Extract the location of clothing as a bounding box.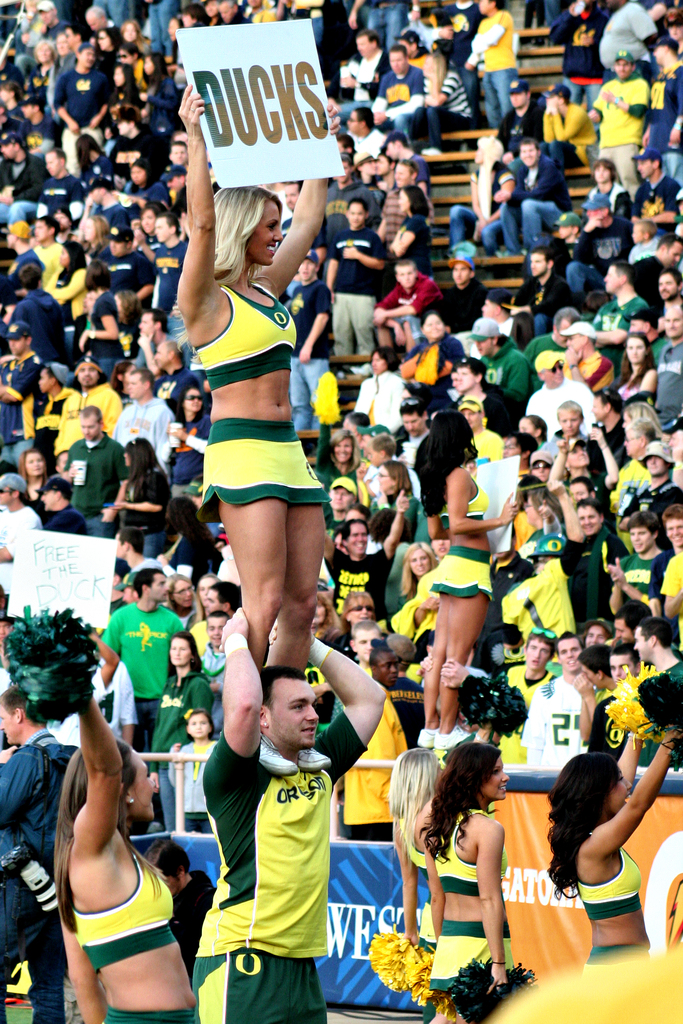
[left=191, top=950, right=329, bottom=1023].
